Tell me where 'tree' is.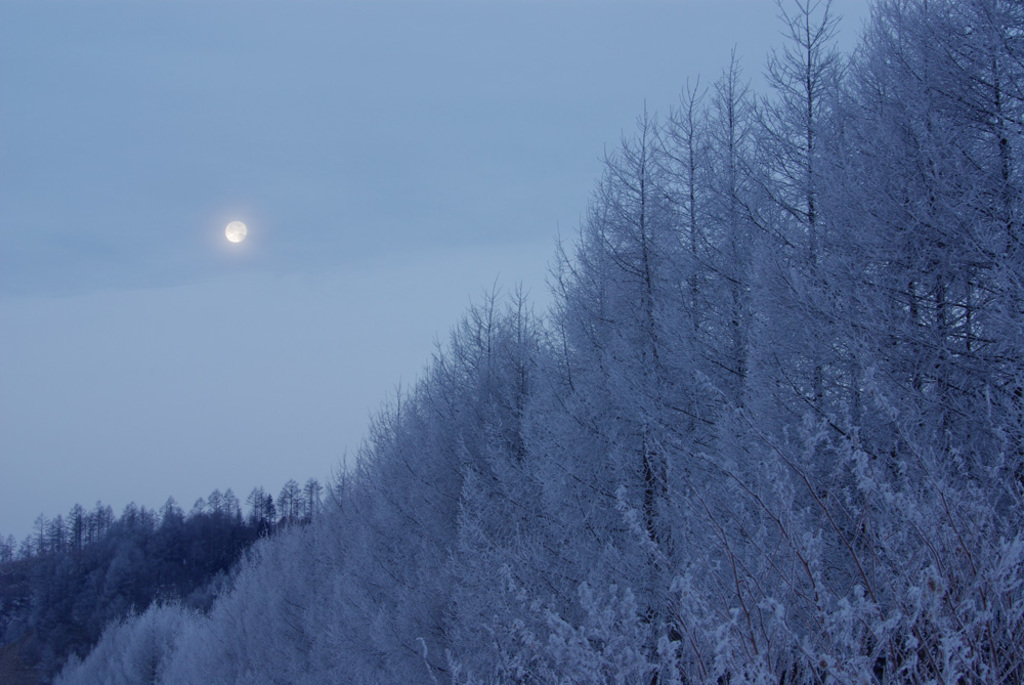
'tree' is at bbox(390, 340, 471, 684).
